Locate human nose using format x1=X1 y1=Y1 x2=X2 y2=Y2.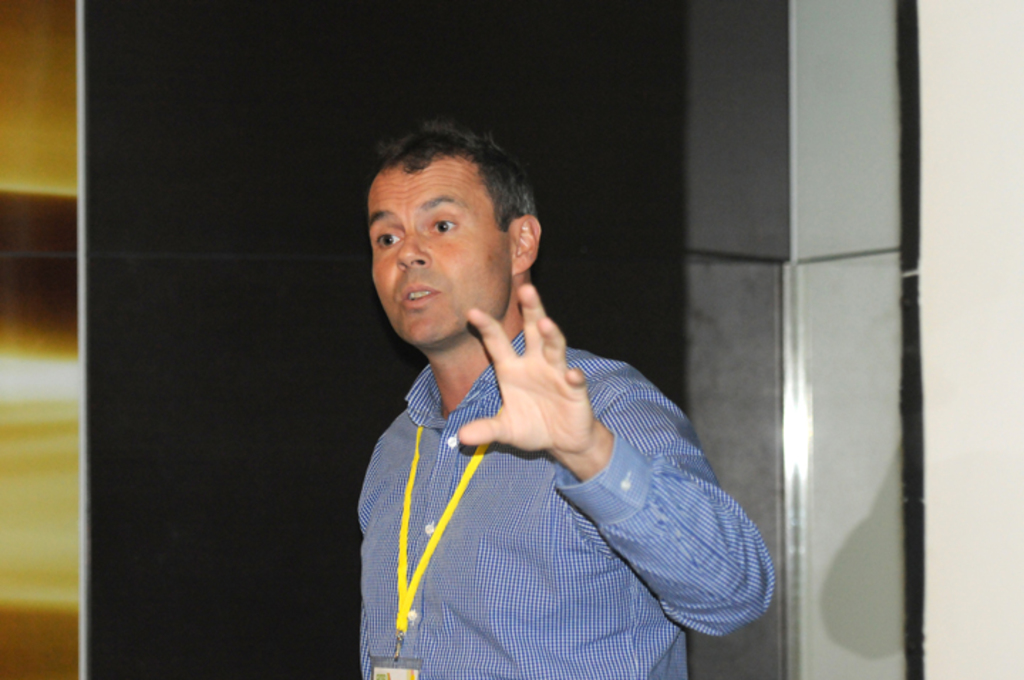
x1=401 y1=229 x2=427 y2=266.
